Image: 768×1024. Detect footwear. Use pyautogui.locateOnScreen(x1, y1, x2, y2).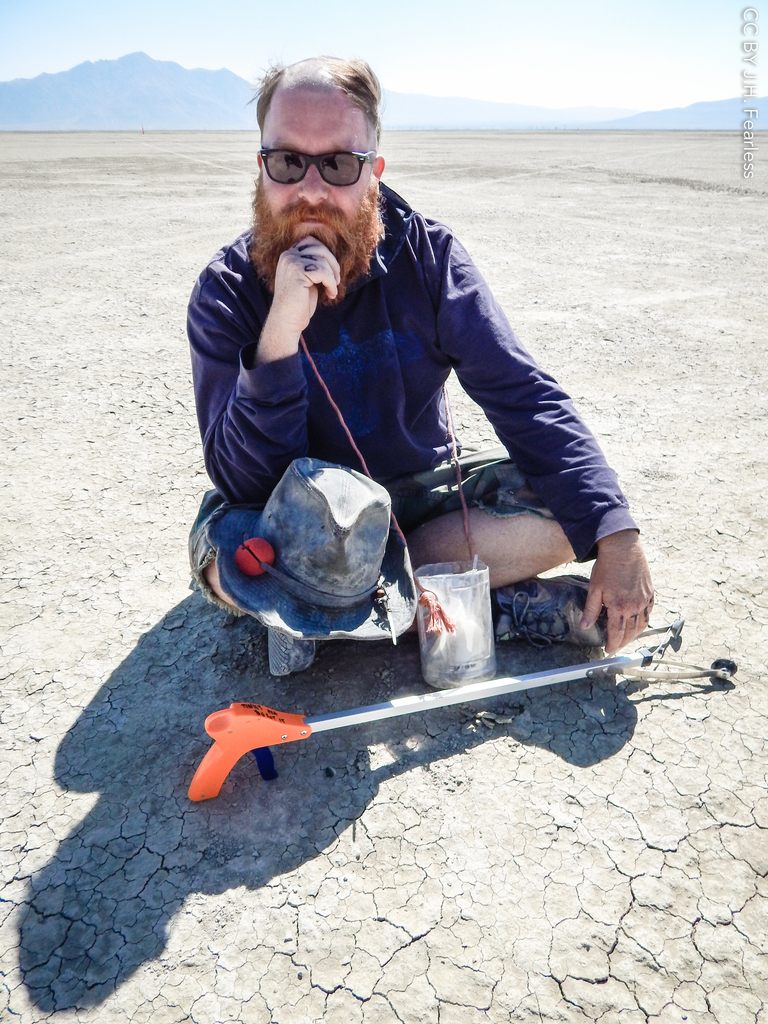
pyautogui.locateOnScreen(268, 621, 317, 678).
